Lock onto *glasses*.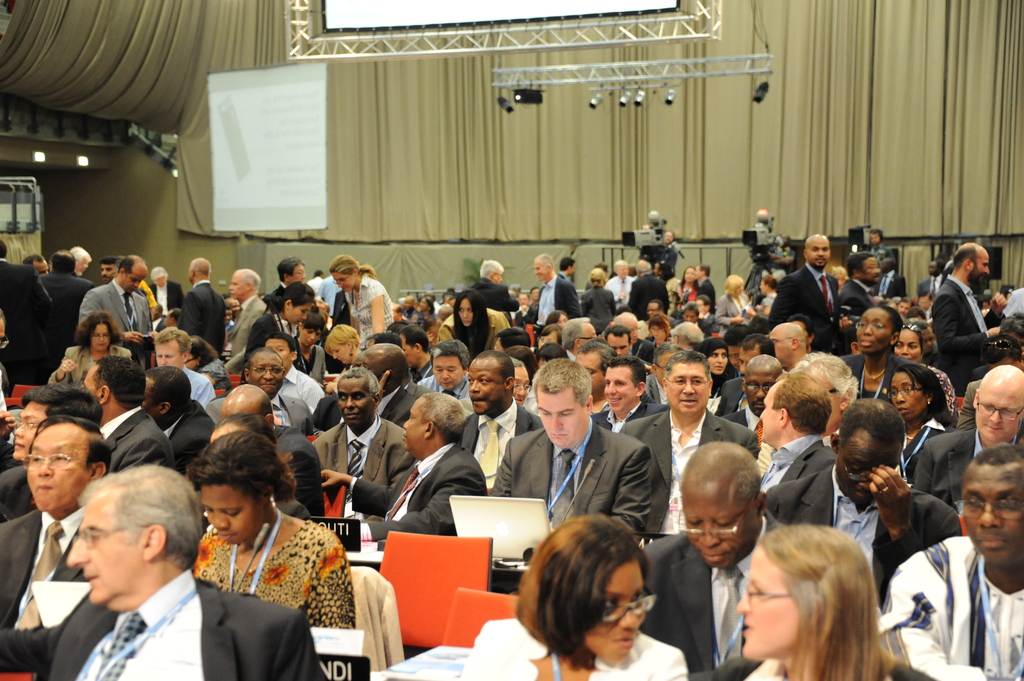
Locked: bbox(247, 365, 286, 378).
